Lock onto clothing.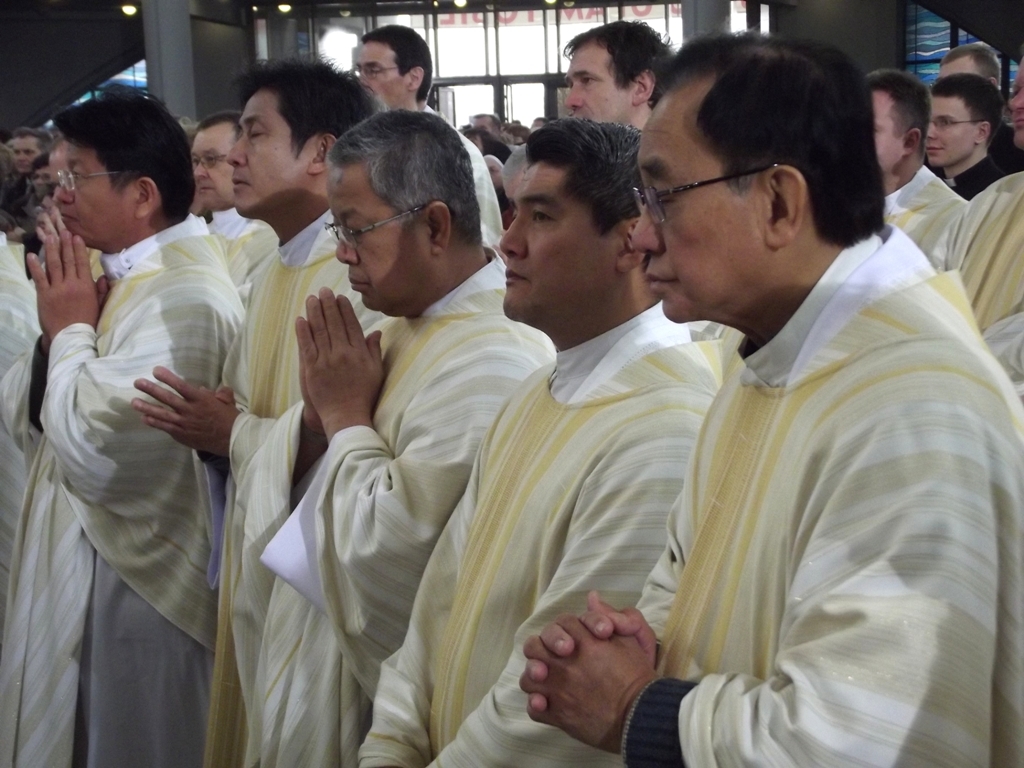
Locked: (938, 171, 1023, 382).
